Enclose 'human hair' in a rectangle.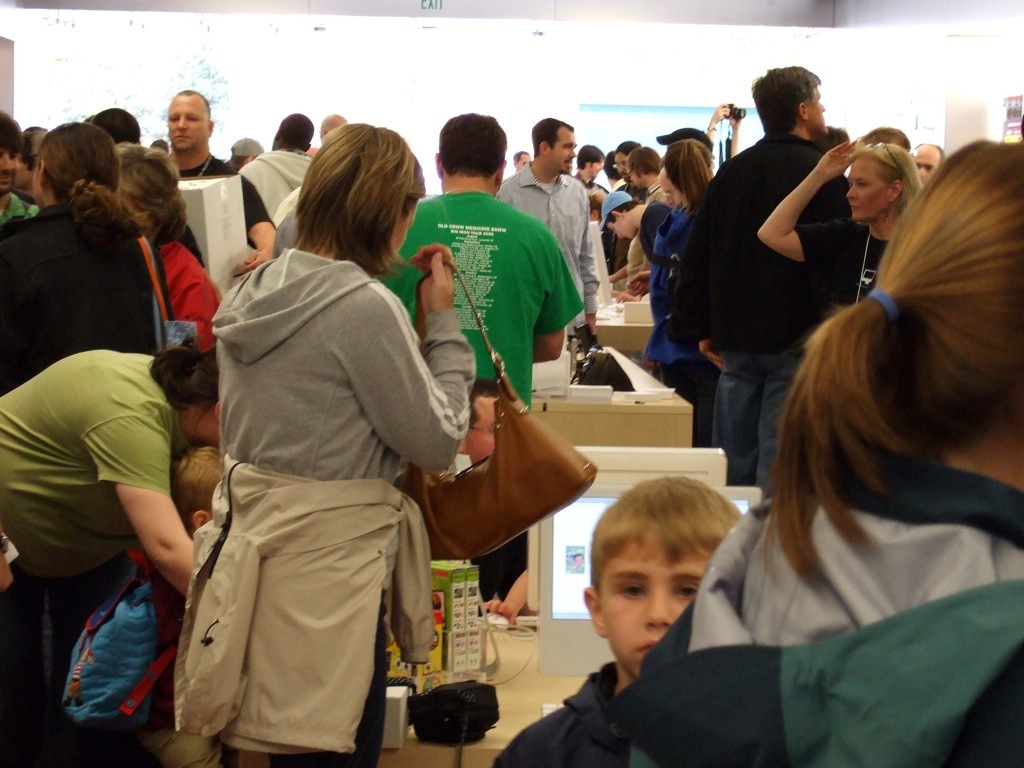
region(19, 129, 46, 174).
